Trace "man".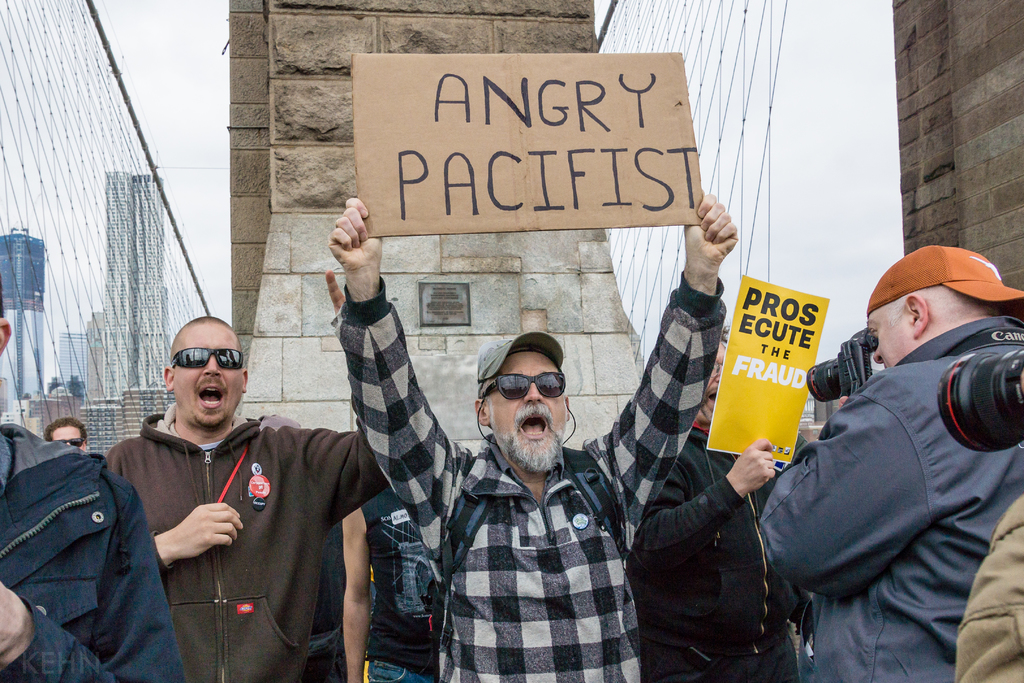
Traced to box=[956, 502, 1023, 682].
